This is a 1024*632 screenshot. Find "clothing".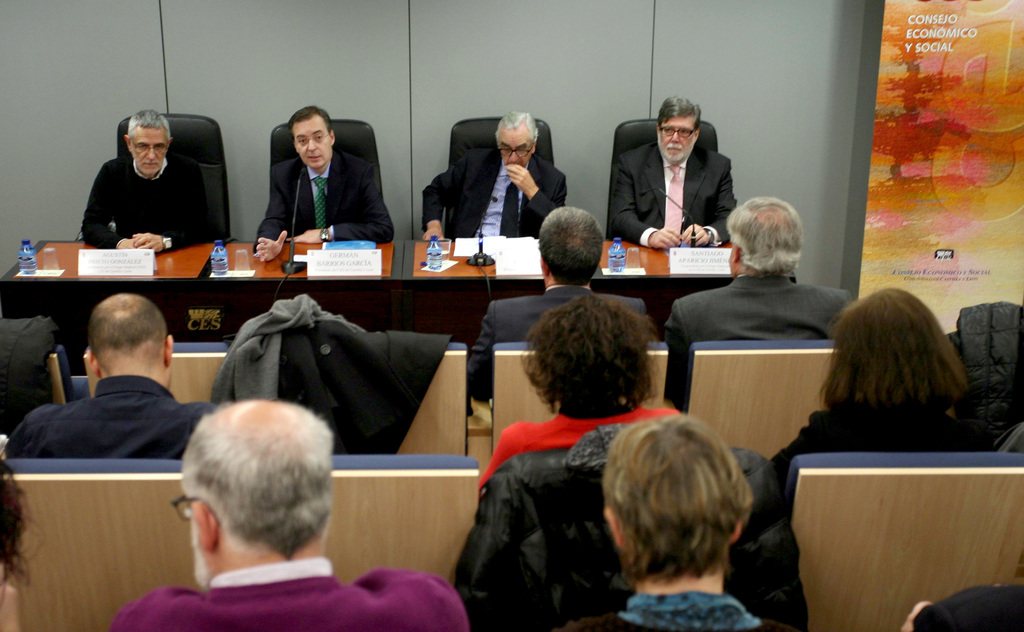
Bounding box: pyautogui.locateOnScreen(463, 283, 655, 399).
